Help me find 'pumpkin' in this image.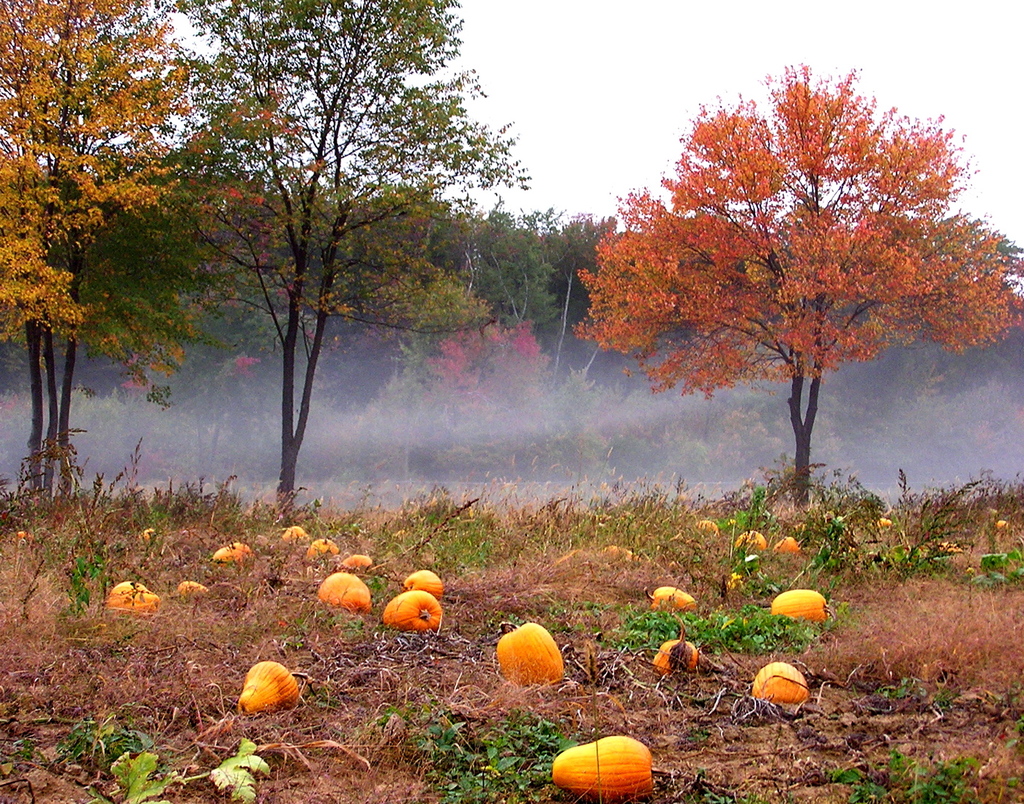
Found it: <bbox>996, 521, 1006, 538</bbox>.
